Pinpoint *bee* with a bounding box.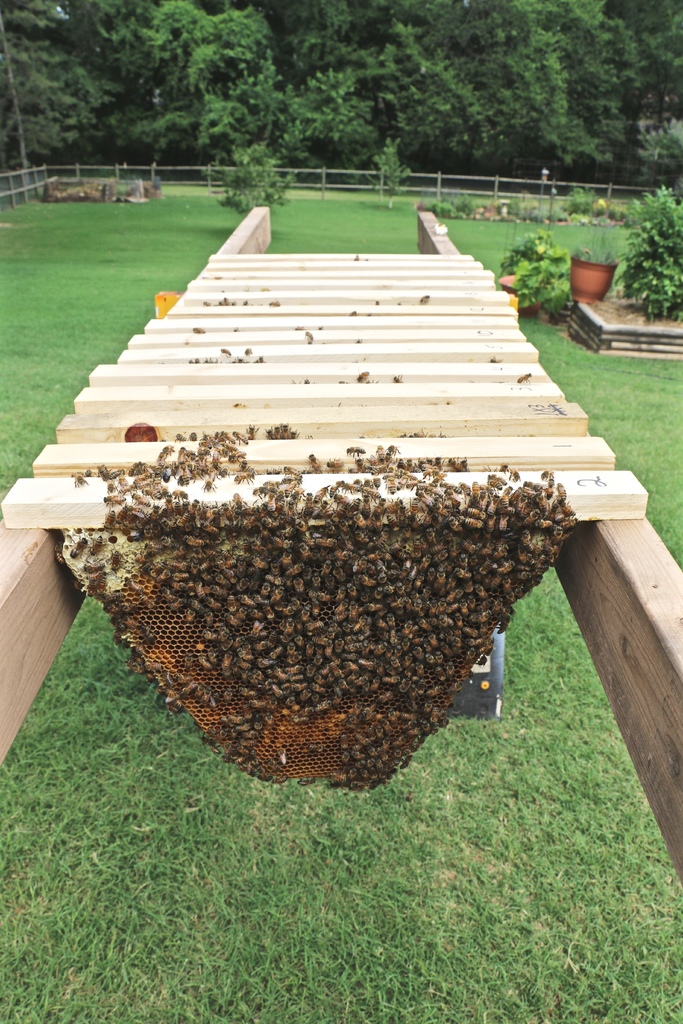
{"left": 206, "top": 473, "right": 221, "bottom": 487}.
